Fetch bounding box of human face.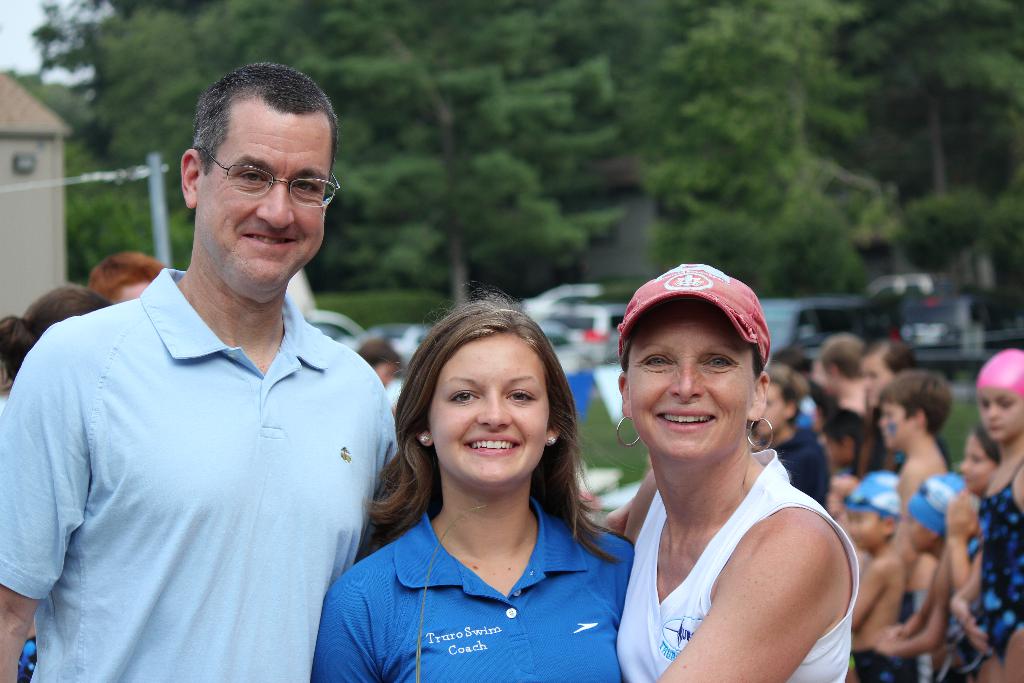
Bbox: crop(200, 114, 321, 295).
